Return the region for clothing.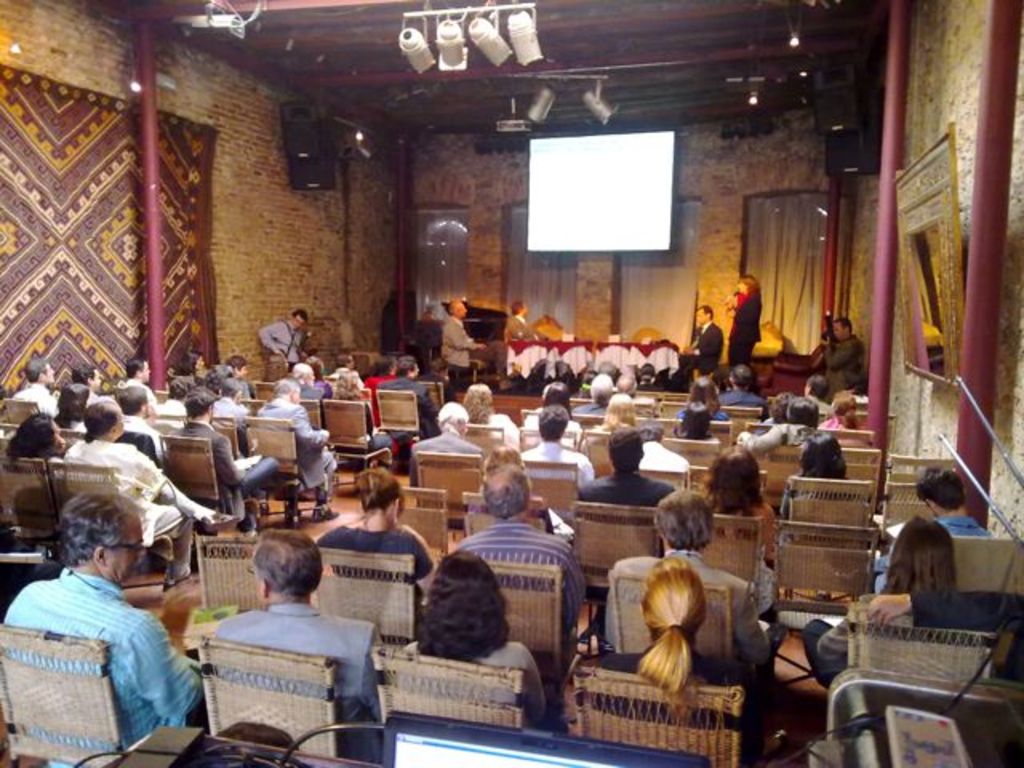
bbox(64, 440, 208, 566).
